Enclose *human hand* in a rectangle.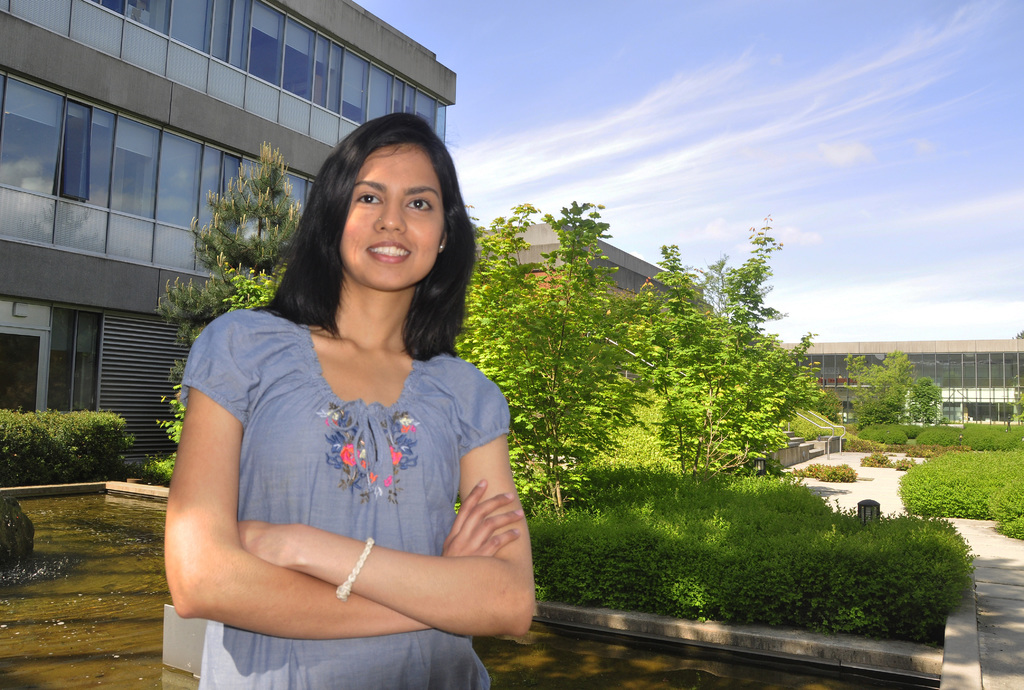
{"left": 234, "top": 520, "right": 300, "bottom": 570}.
